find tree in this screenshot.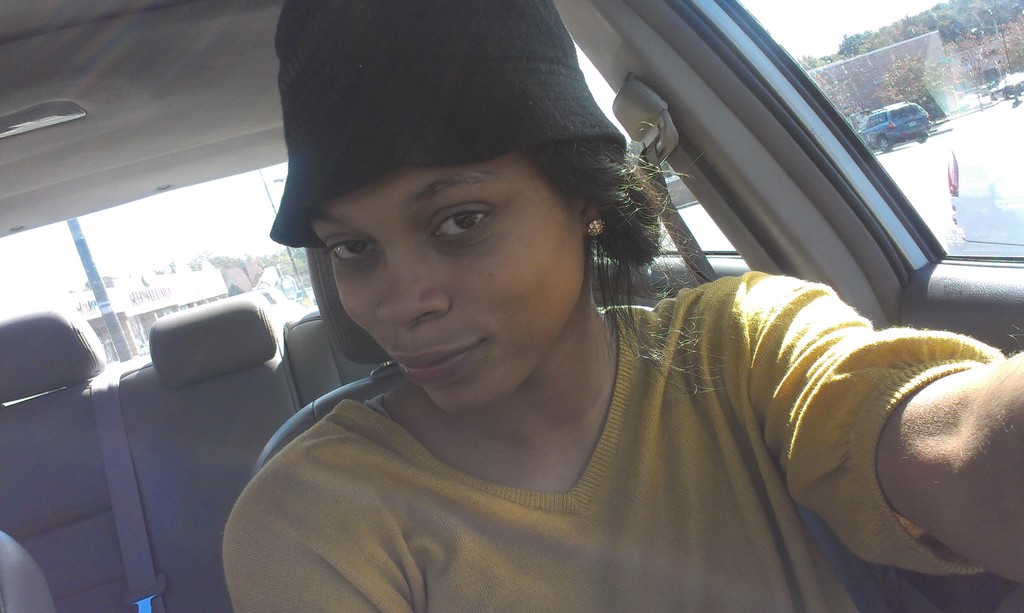
The bounding box for tree is box=[813, 0, 1023, 61].
